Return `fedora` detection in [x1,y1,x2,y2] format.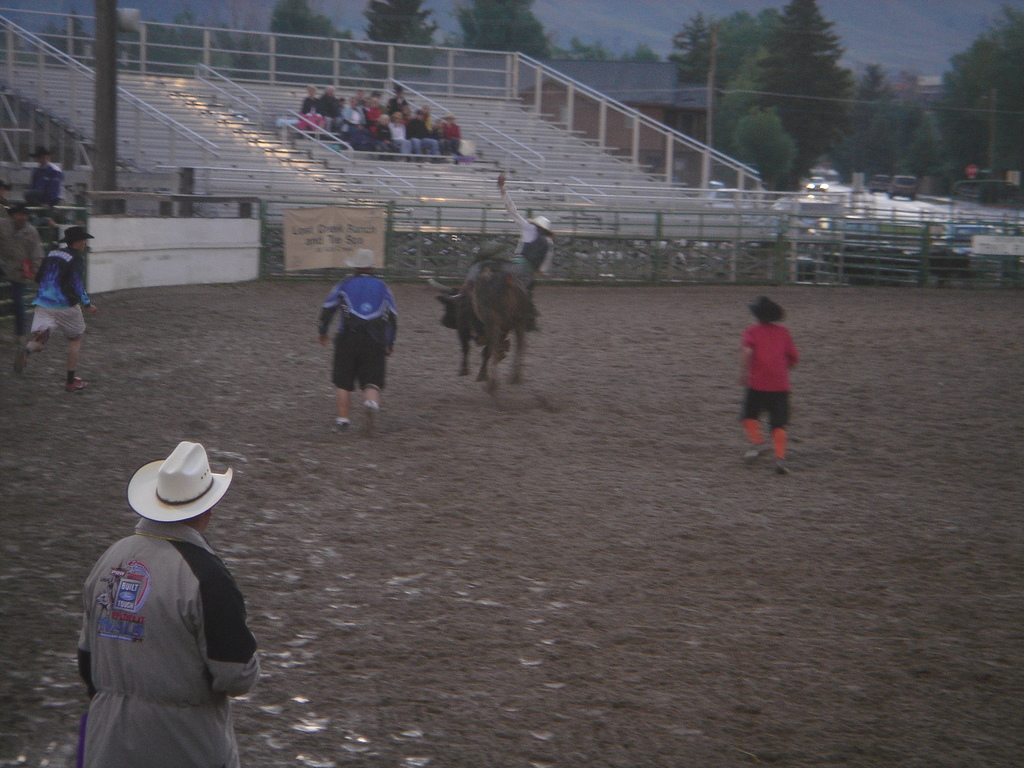
[752,298,778,320].
